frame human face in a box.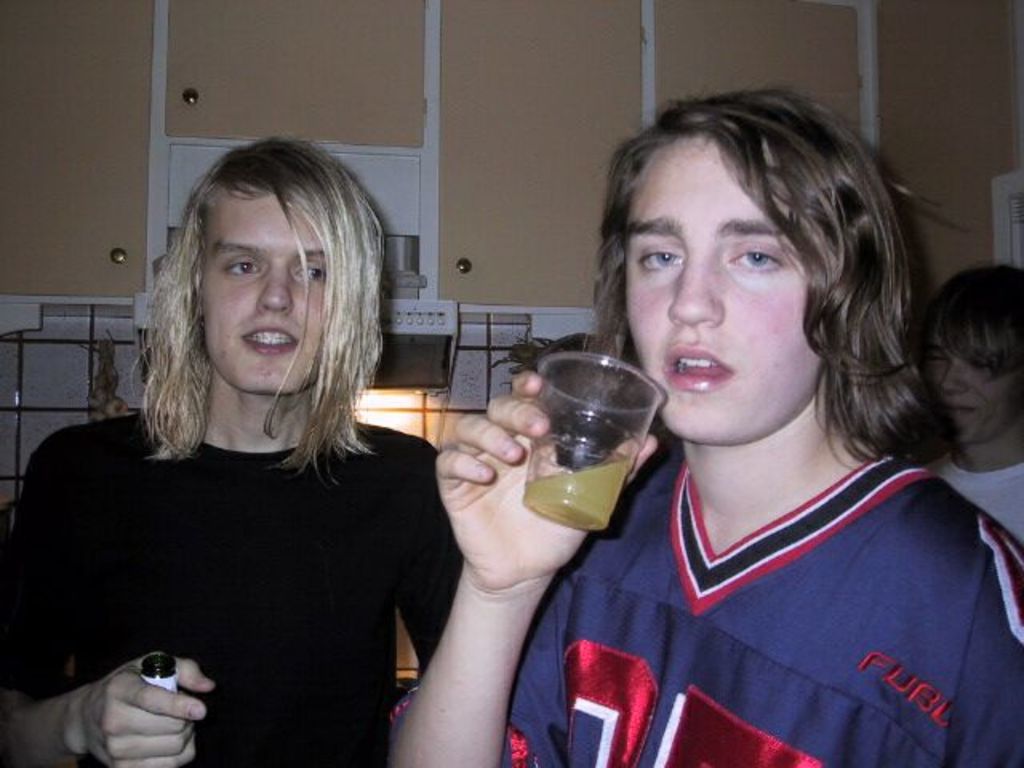
bbox=[192, 186, 330, 392].
